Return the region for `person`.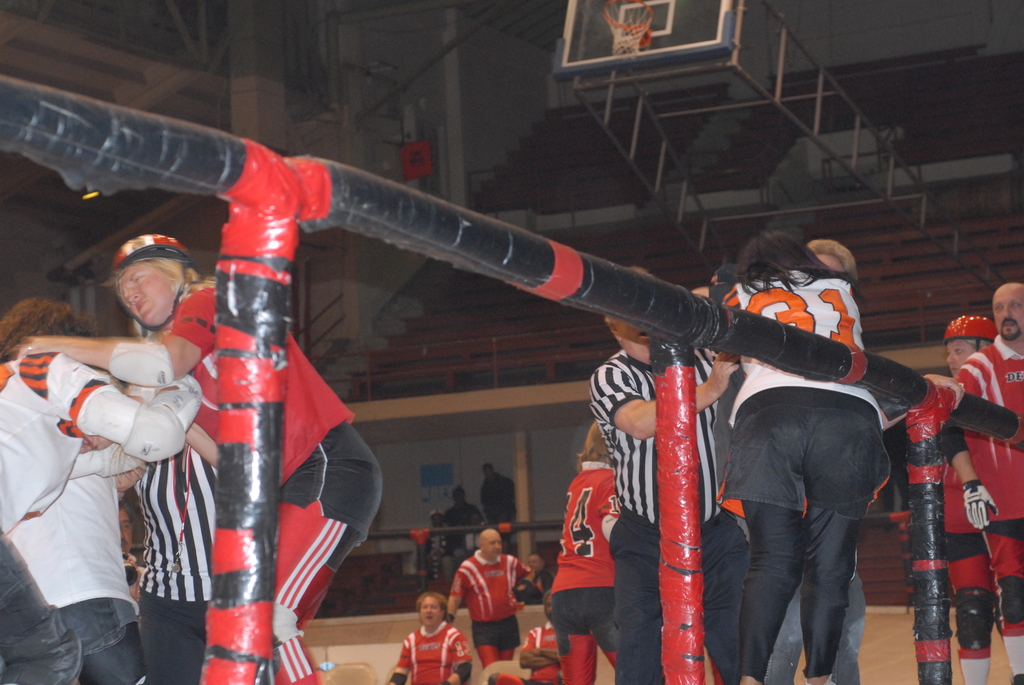
(left=135, top=437, right=221, bottom=683).
